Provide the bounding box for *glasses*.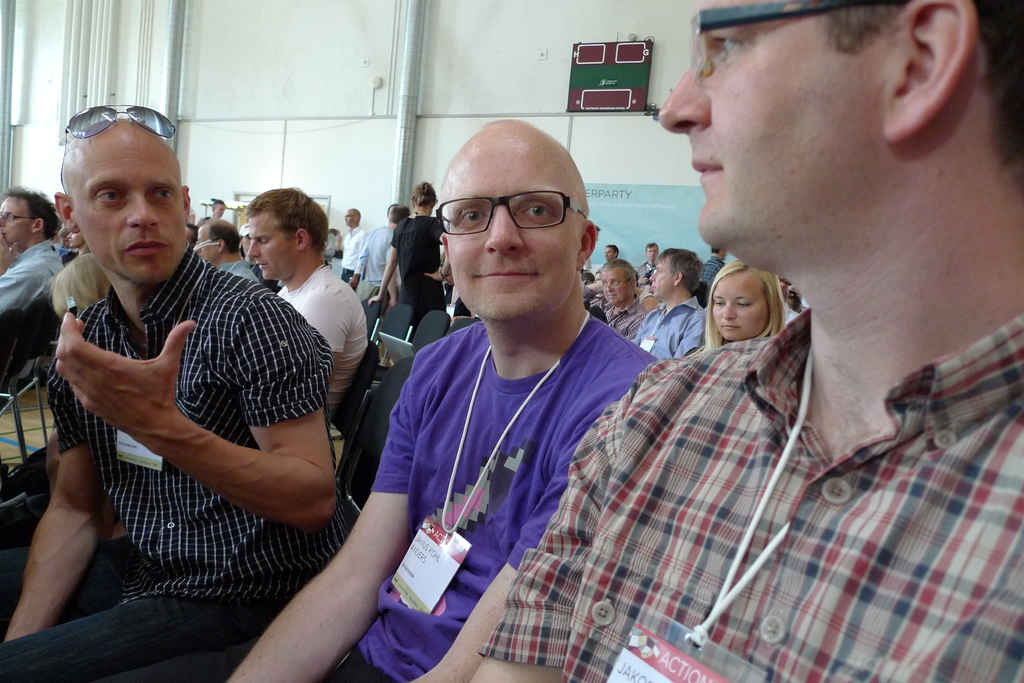
(left=688, top=0, right=909, bottom=76).
